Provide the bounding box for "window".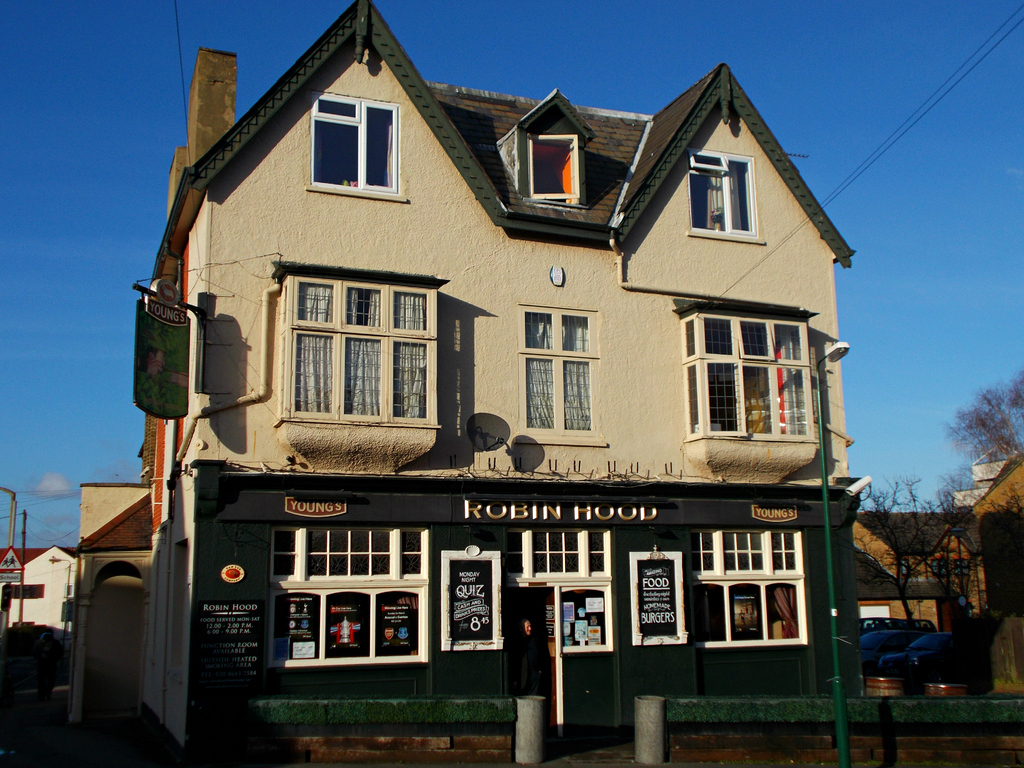
x1=680 y1=319 x2=815 y2=438.
